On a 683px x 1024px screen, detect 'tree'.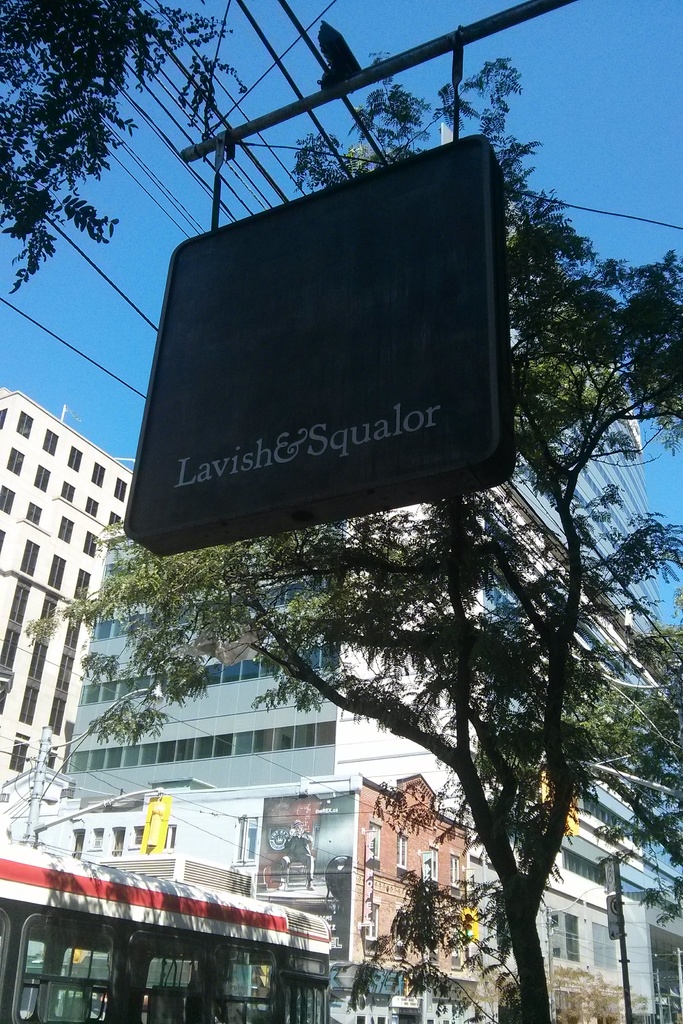
bbox=[26, 52, 682, 1023].
